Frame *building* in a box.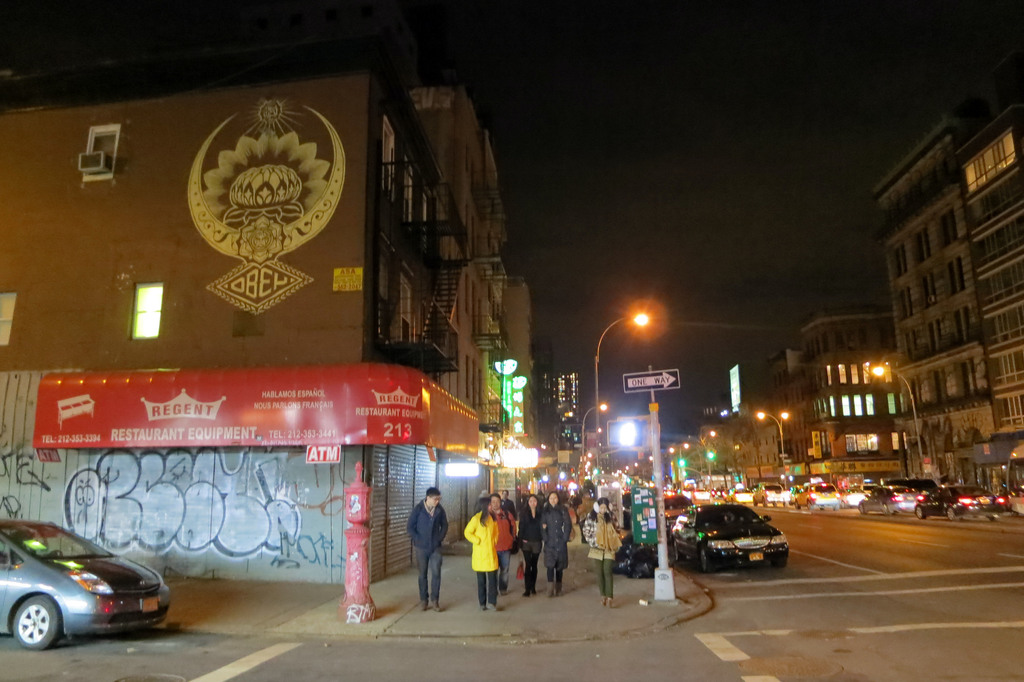
box=[504, 279, 554, 492].
